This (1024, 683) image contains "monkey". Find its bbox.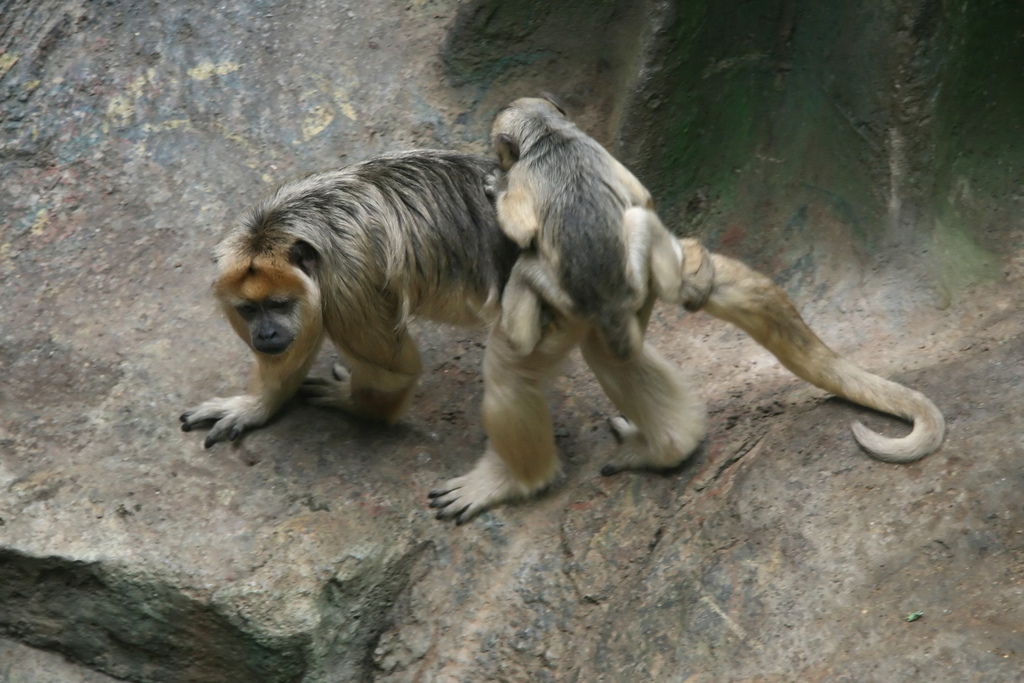
box(495, 88, 708, 365).
